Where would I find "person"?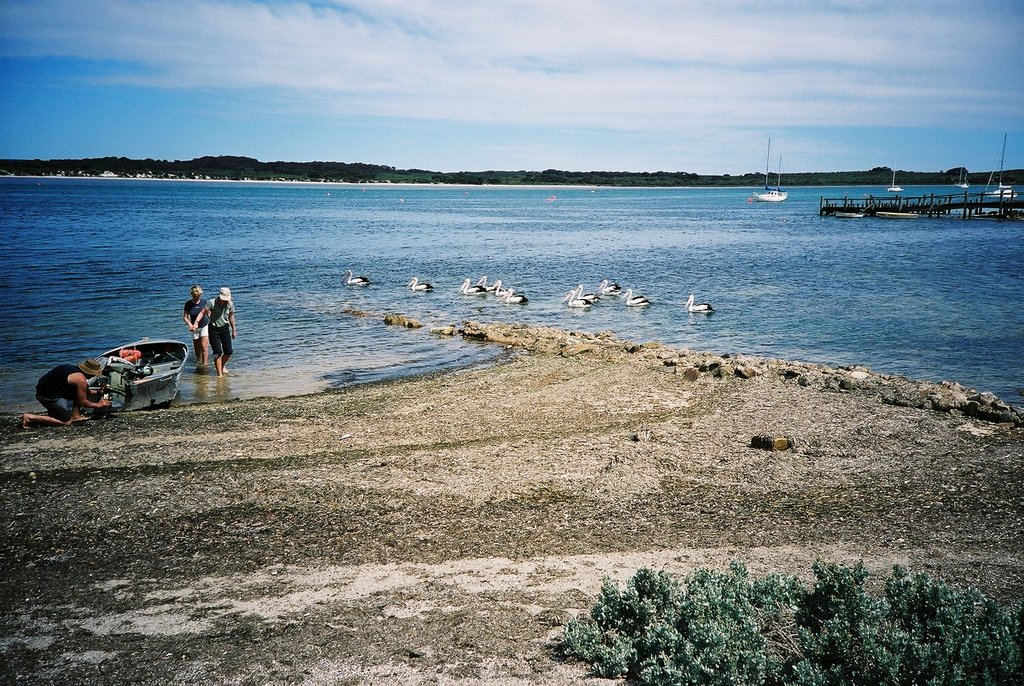
At left=173, top=274, right=219, bottom=382.
